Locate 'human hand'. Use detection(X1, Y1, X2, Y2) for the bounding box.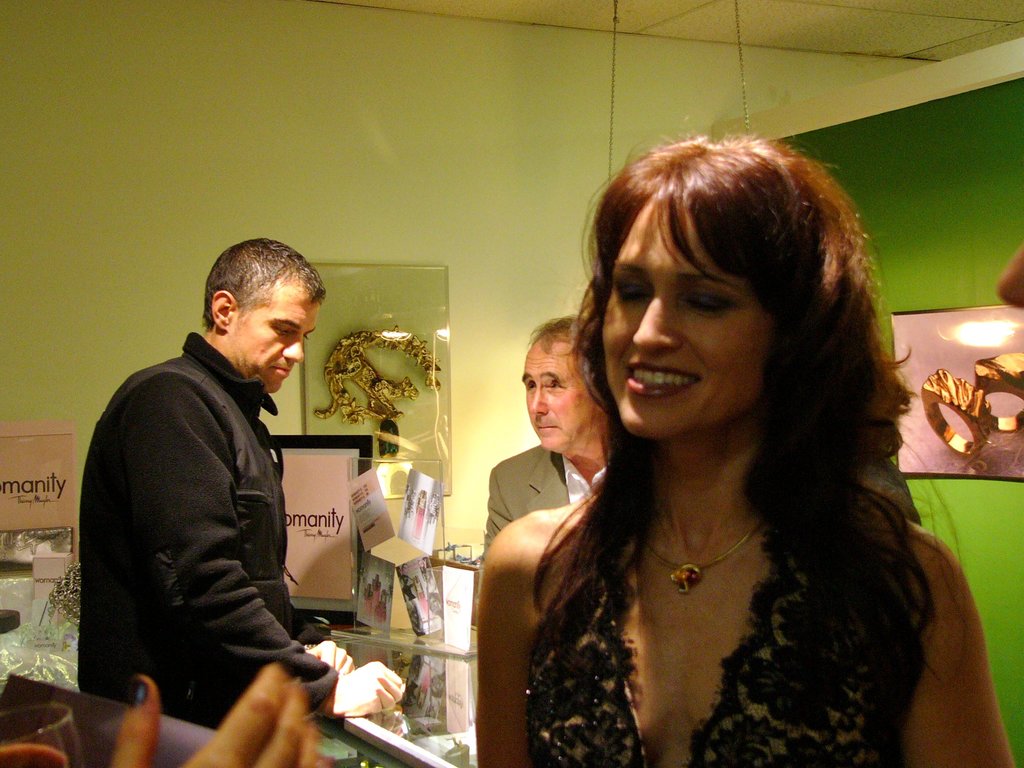
detection(307, 639, 356, 676).
